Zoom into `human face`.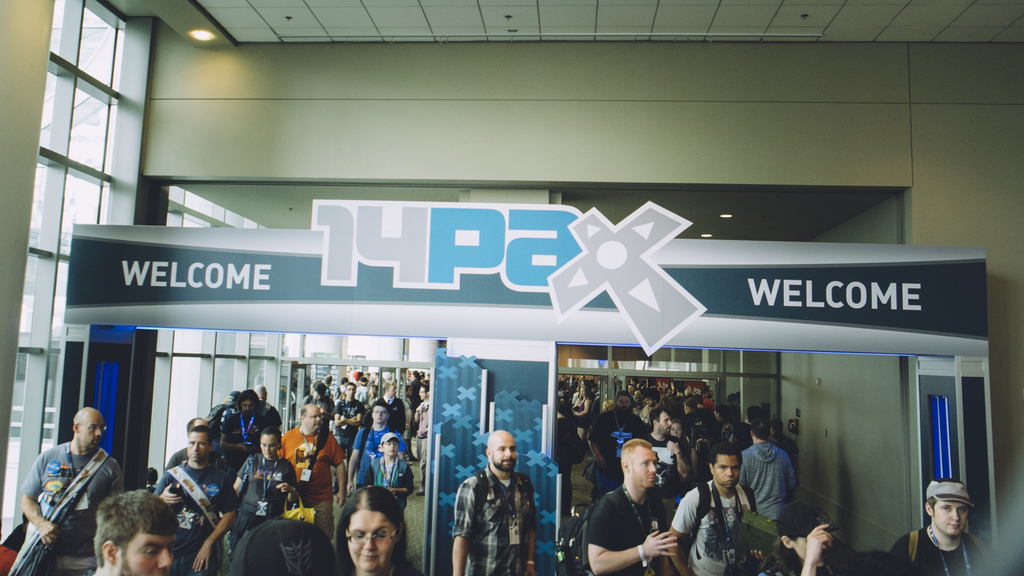
Zoom target: [x1=627, y1=446, x2=658, y2=488].
